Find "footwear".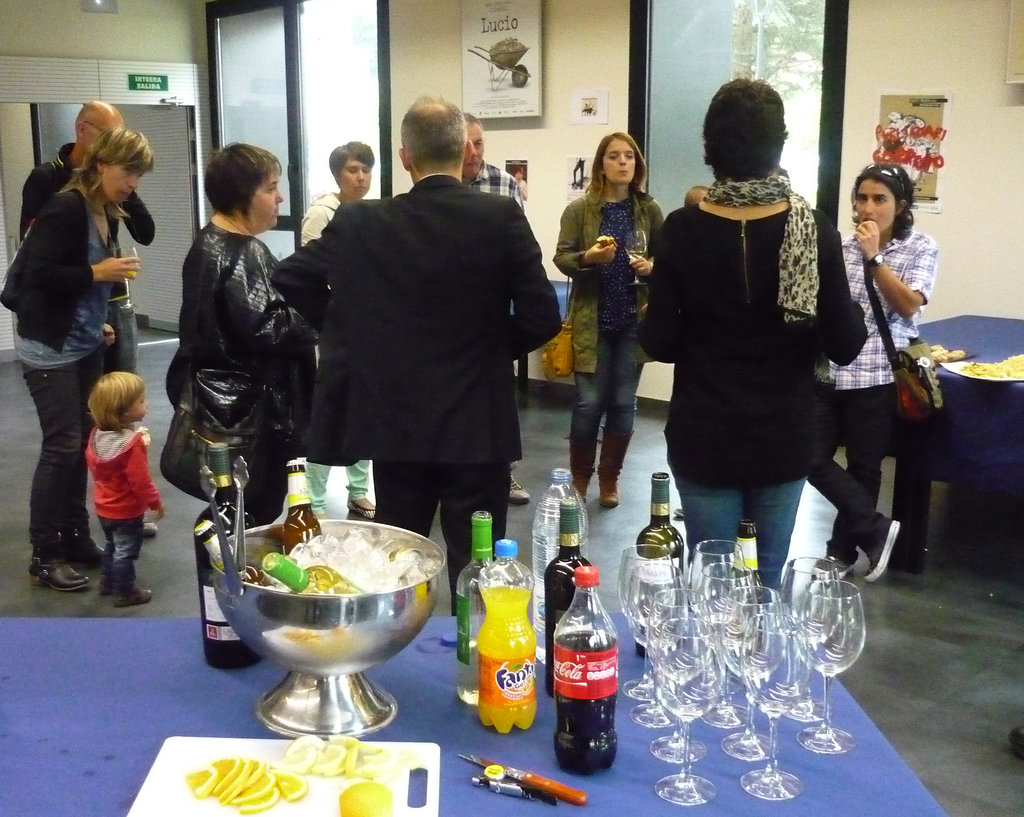
bbox=[595, 427, 640, 507].
